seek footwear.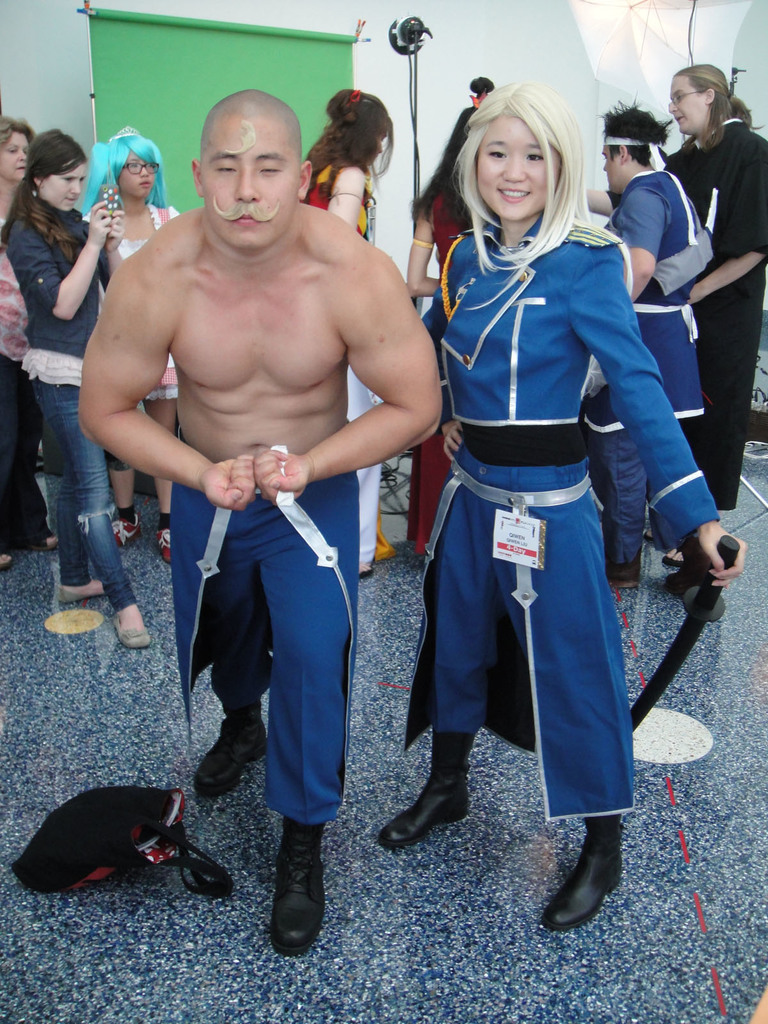
{"x1": 257, "y1": 817, "x2": 332, "y2": 954}.
